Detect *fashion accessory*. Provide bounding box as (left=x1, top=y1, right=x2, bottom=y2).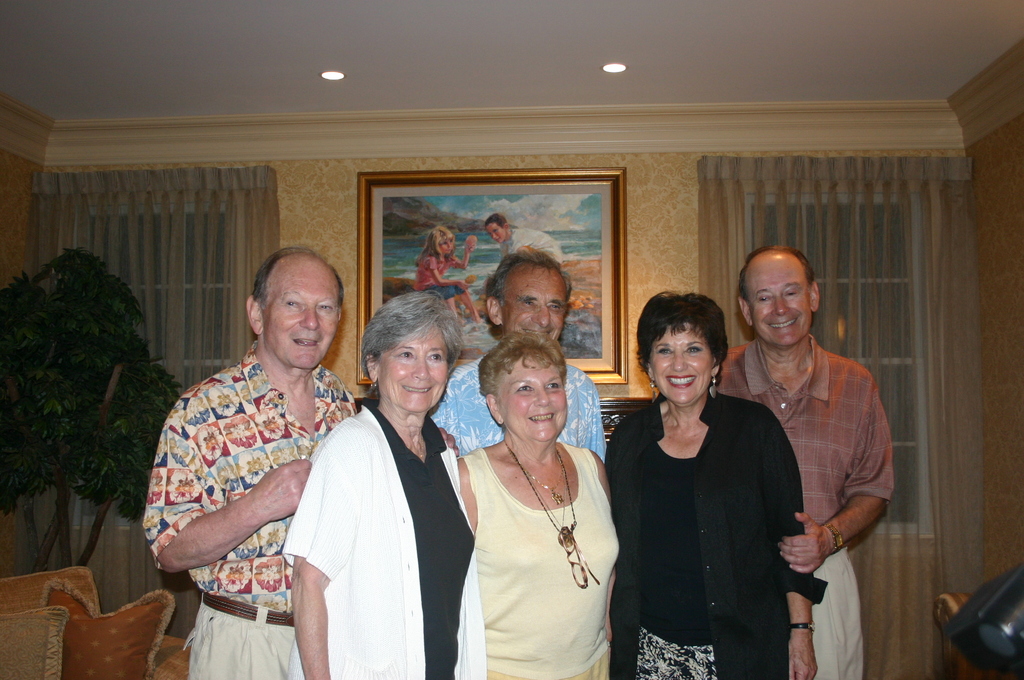
(left=707, top=375, right=719, bottom=400).
